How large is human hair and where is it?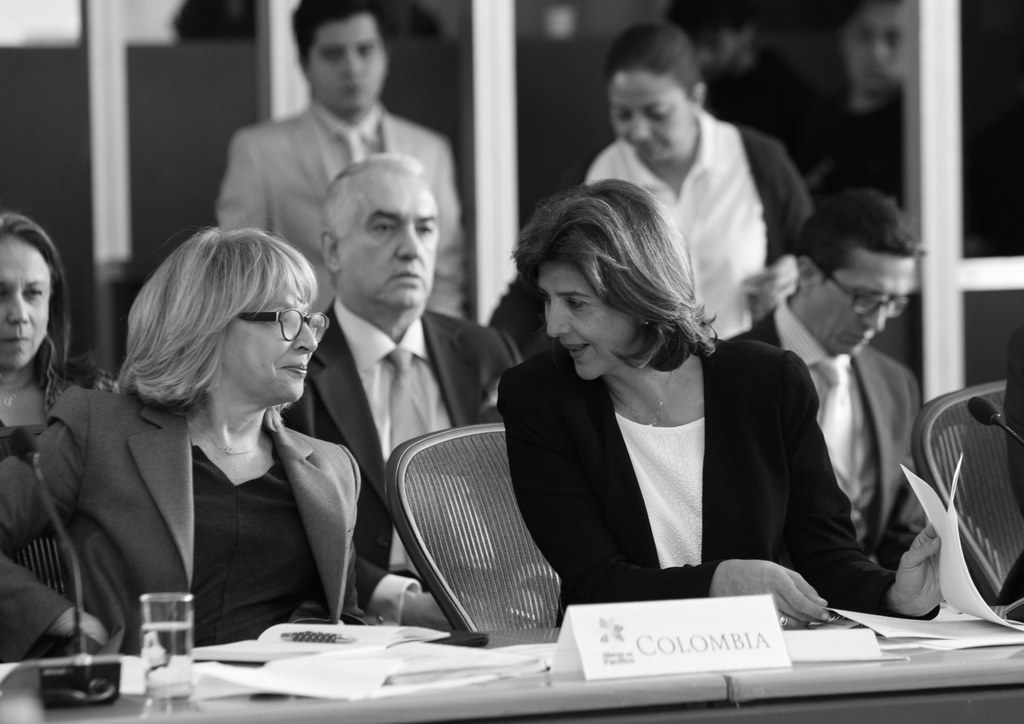
Bounding box: detection(602, 18, 702, 105).
